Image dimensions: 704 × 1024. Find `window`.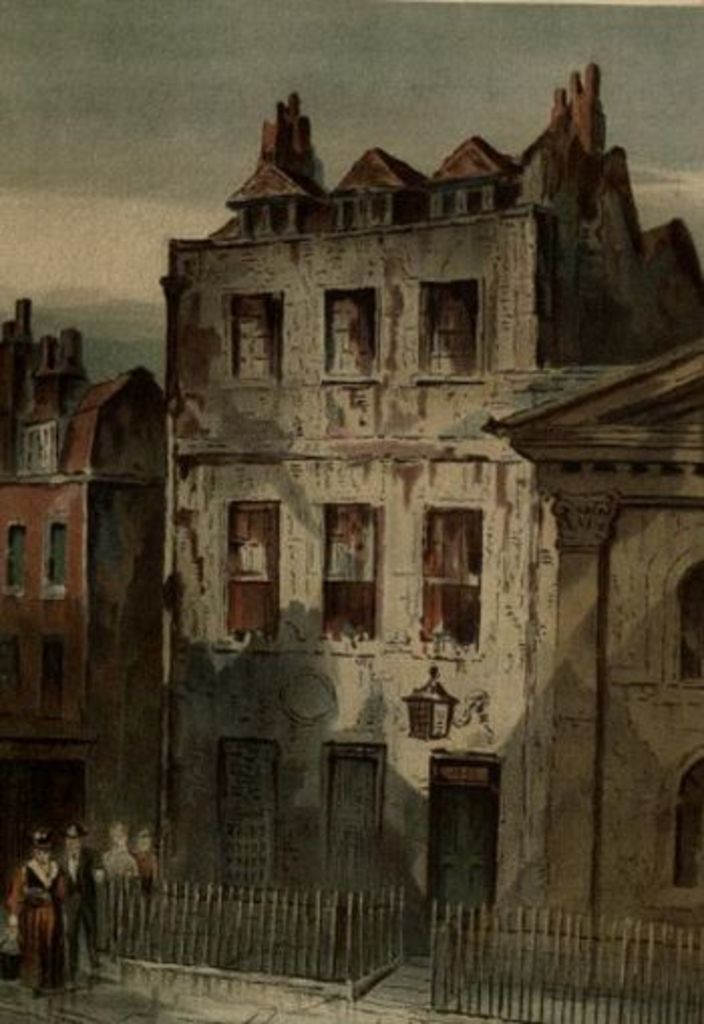
x1=0 y1=521 x2=30 y2=600.
